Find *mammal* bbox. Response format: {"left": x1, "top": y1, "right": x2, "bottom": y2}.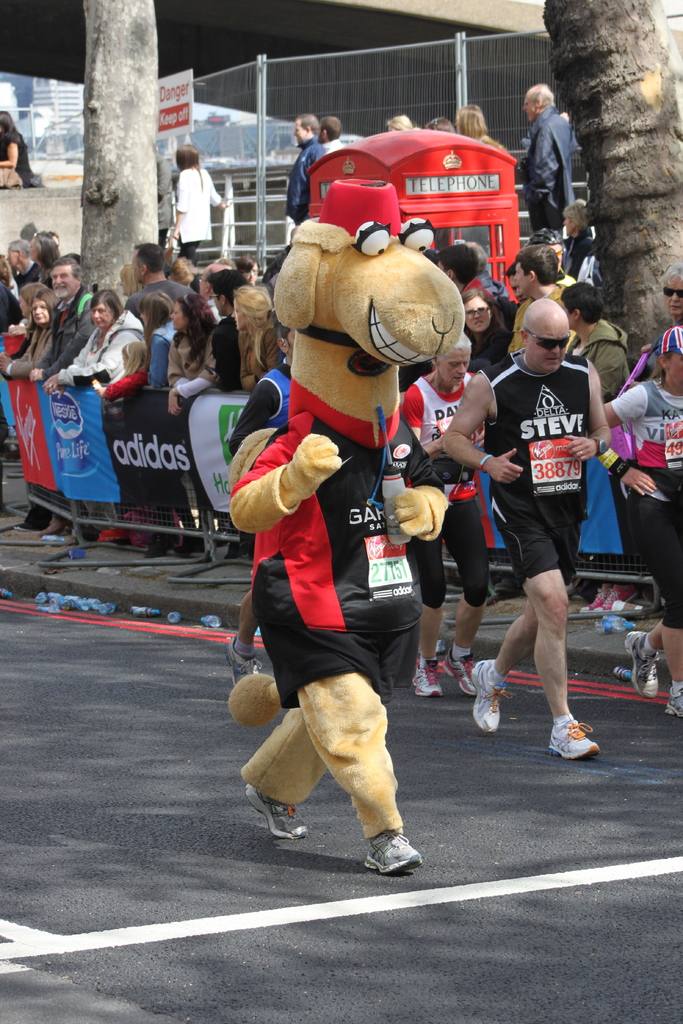
{"left": 556, "top": 277, "right": 640, "bottom": 618}.
